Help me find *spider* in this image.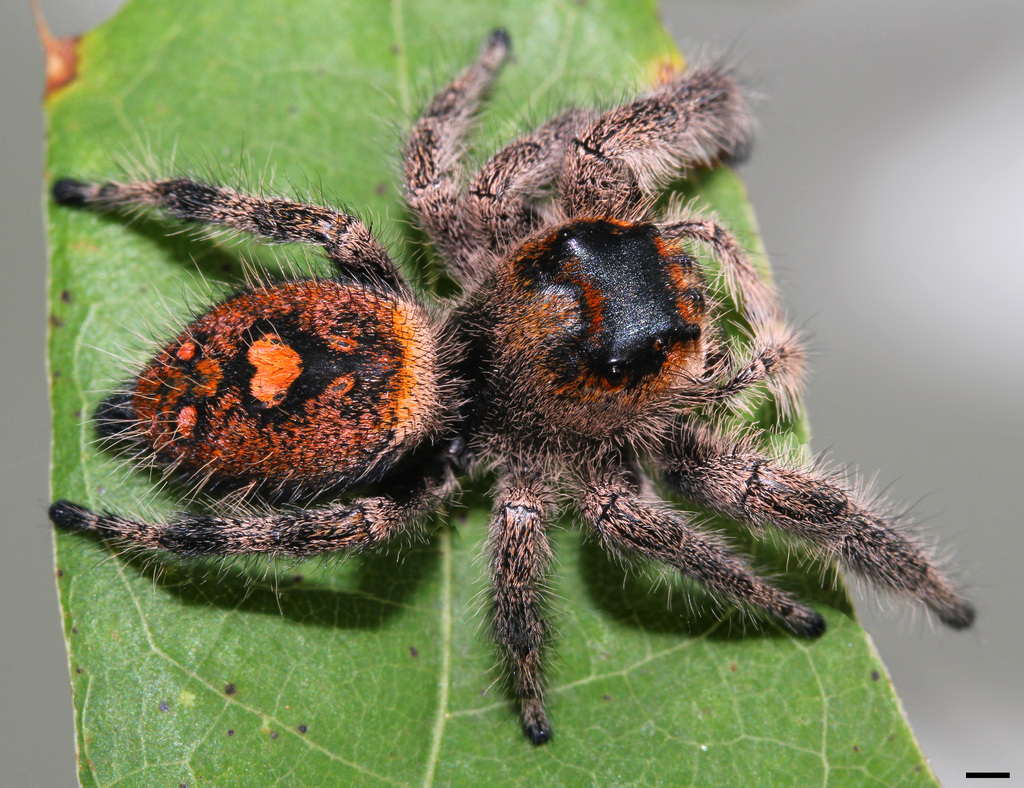
Found it: (40,19,980,745).
